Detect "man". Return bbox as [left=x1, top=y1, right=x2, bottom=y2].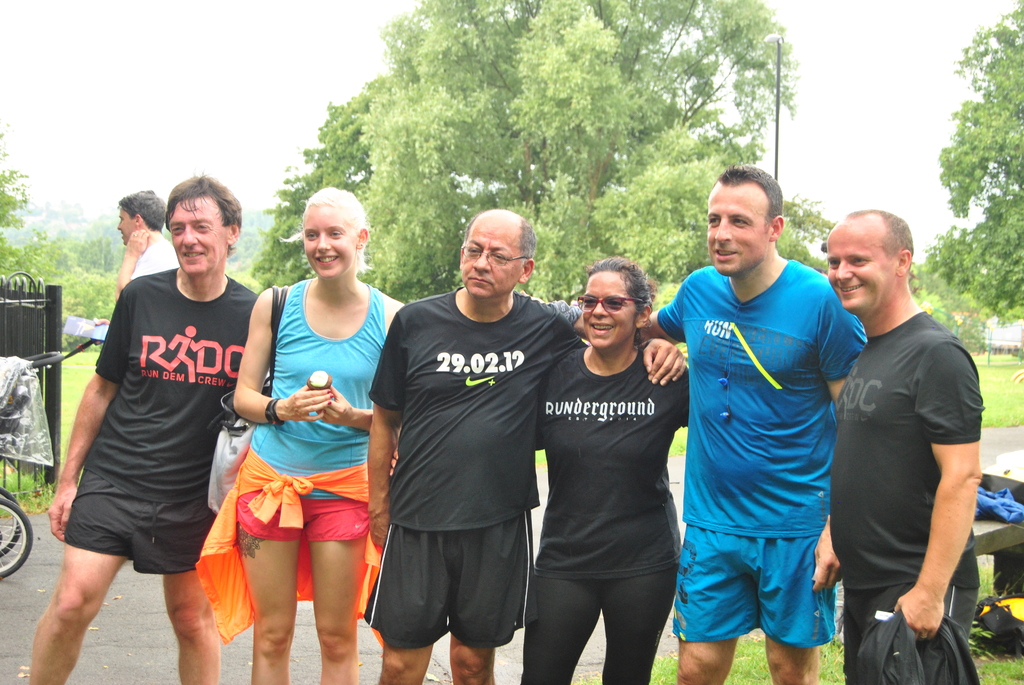
[left=639, top=166, right=868, bottom=683].
